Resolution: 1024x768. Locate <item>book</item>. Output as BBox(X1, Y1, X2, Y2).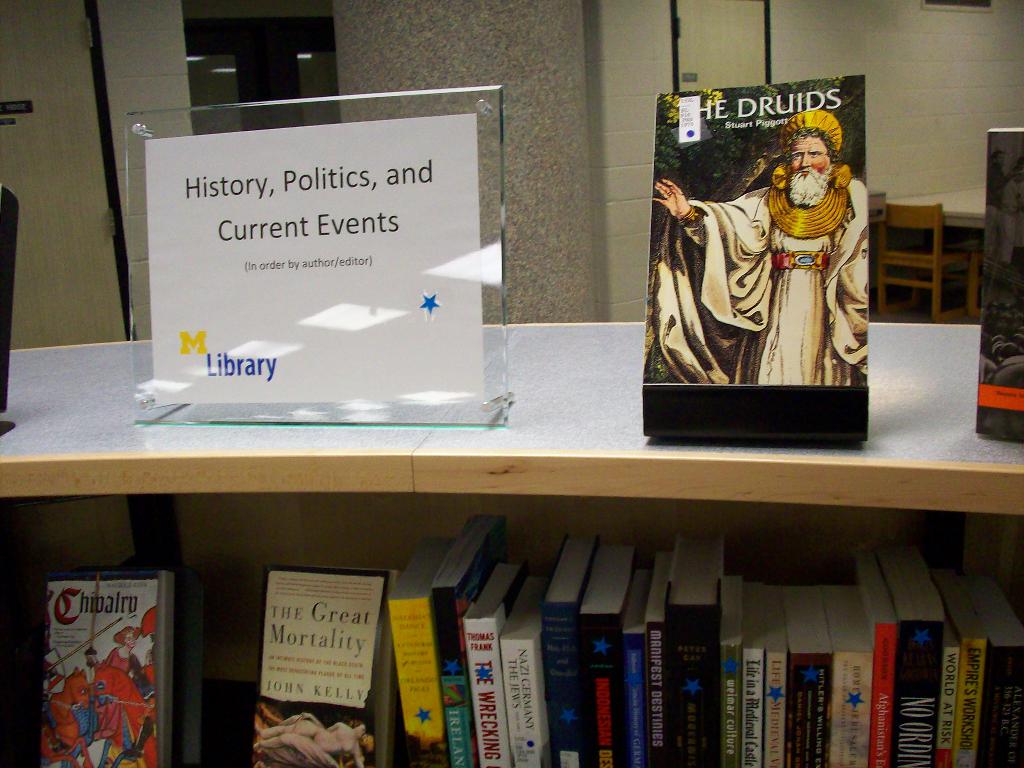
BBox(975, 124, 1023, 435).
